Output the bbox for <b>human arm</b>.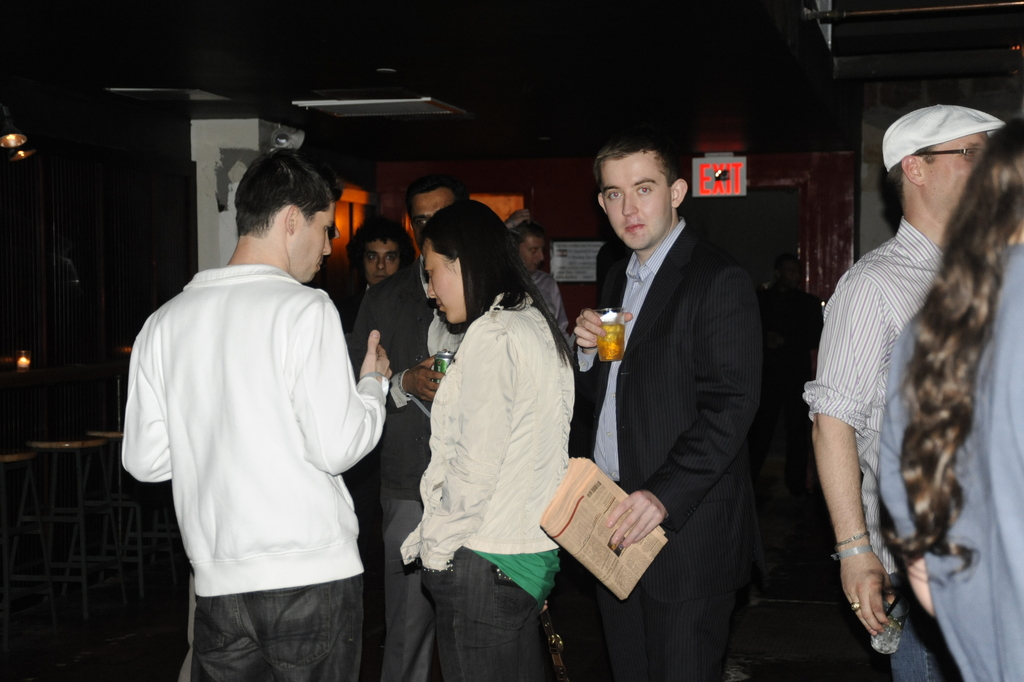
126, 312, 181, 496.
